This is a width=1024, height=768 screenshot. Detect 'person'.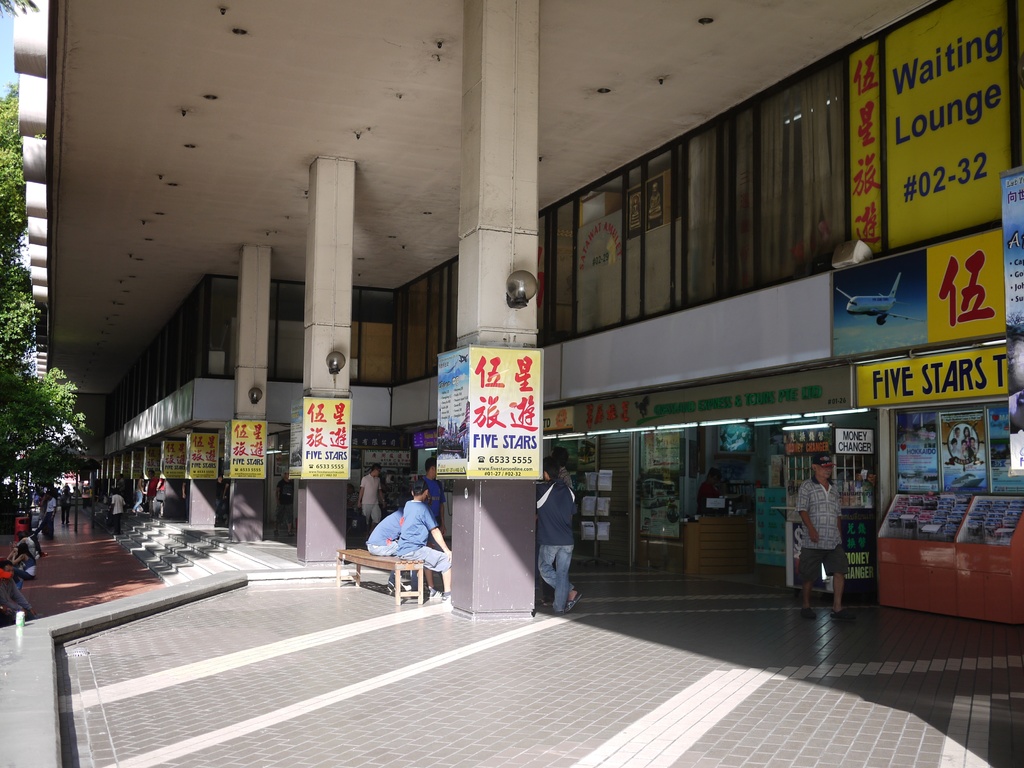
(left=417, top=458, right=449, bottom=543).
